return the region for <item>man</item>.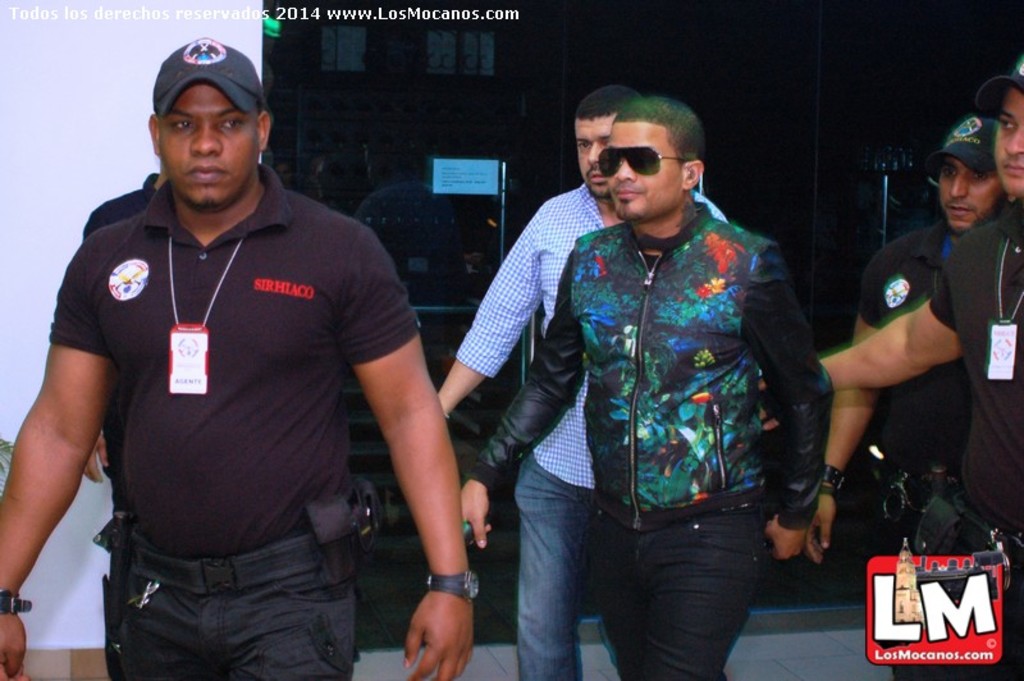
Rect(78, 157, 165, 485).
